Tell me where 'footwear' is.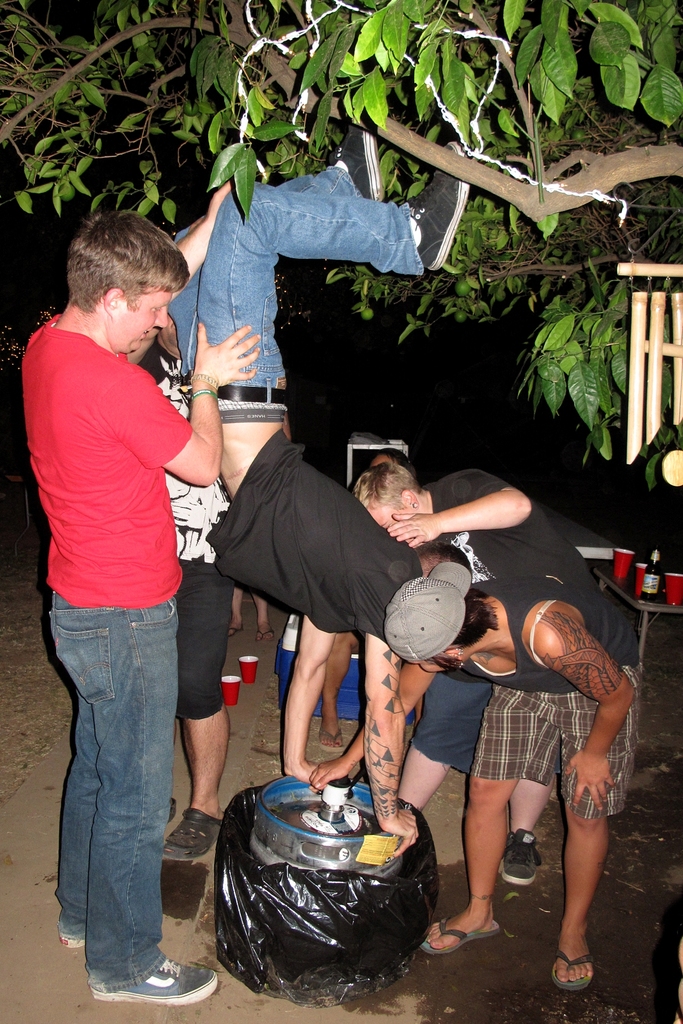
'footwear' is at box=[94, 954, 218, 1005].
